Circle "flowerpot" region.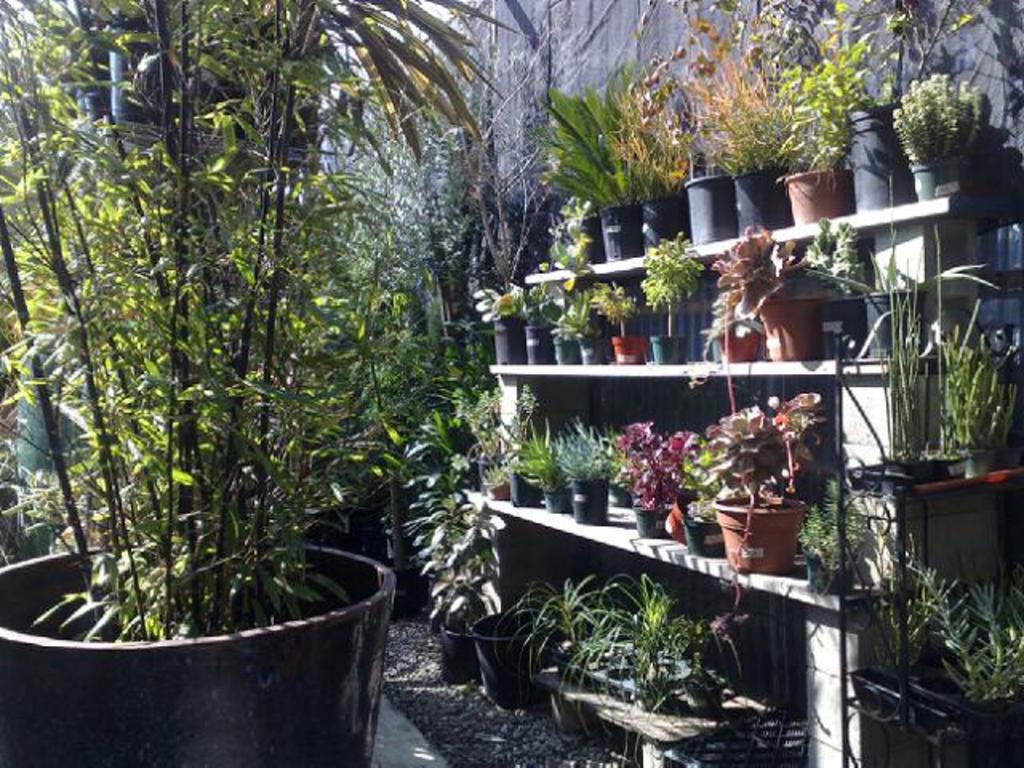
Region: box=[632, 502, 672, 536].
